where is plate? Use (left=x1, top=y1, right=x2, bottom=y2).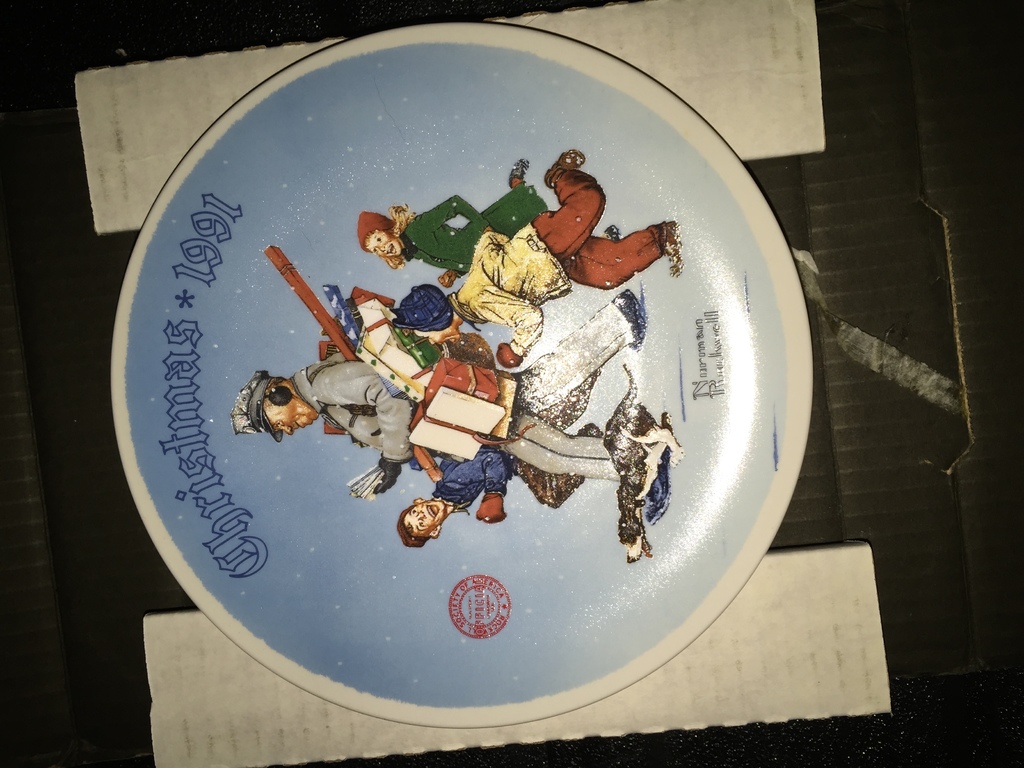
(left=105, top=0, right=784, bottom=681).
